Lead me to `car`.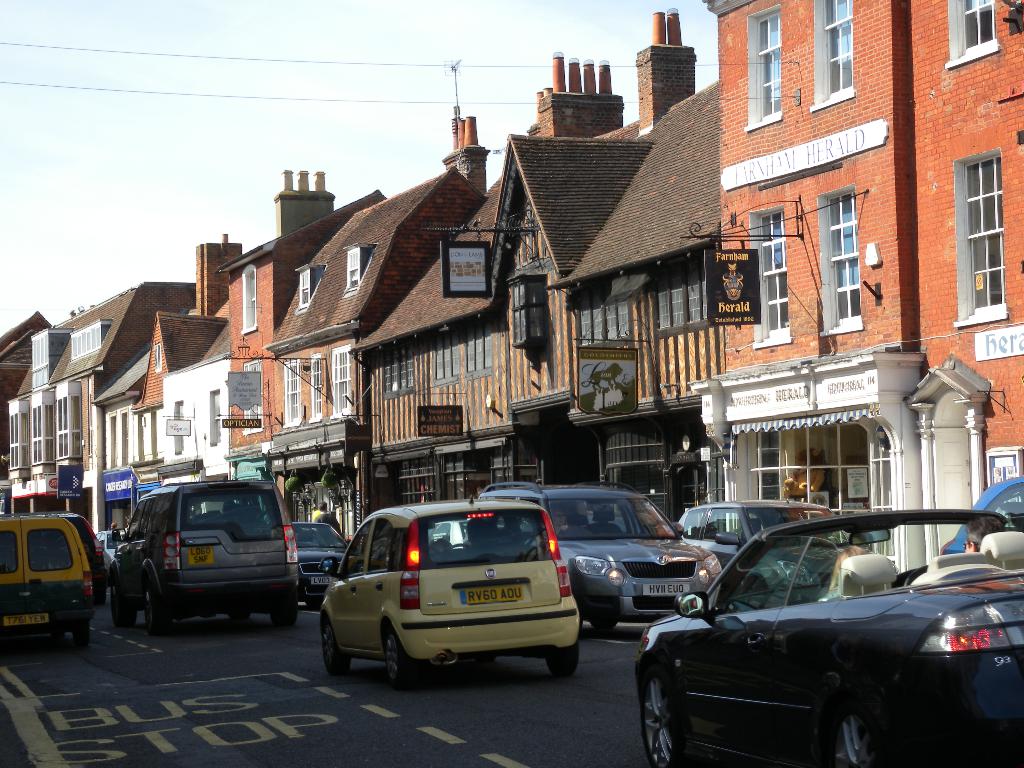
Lead to {"left": 676, "top": 501, "right": 898, "bottom": 594}.
